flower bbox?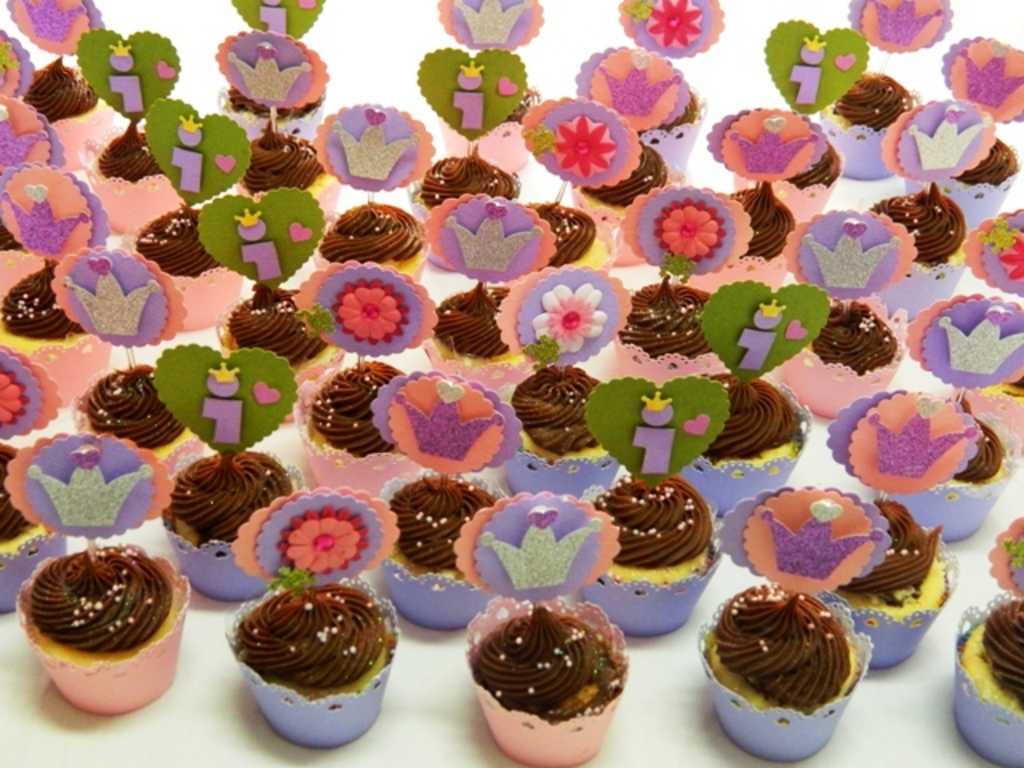
(x1=0, y1=368, x2=32, y2=424)
